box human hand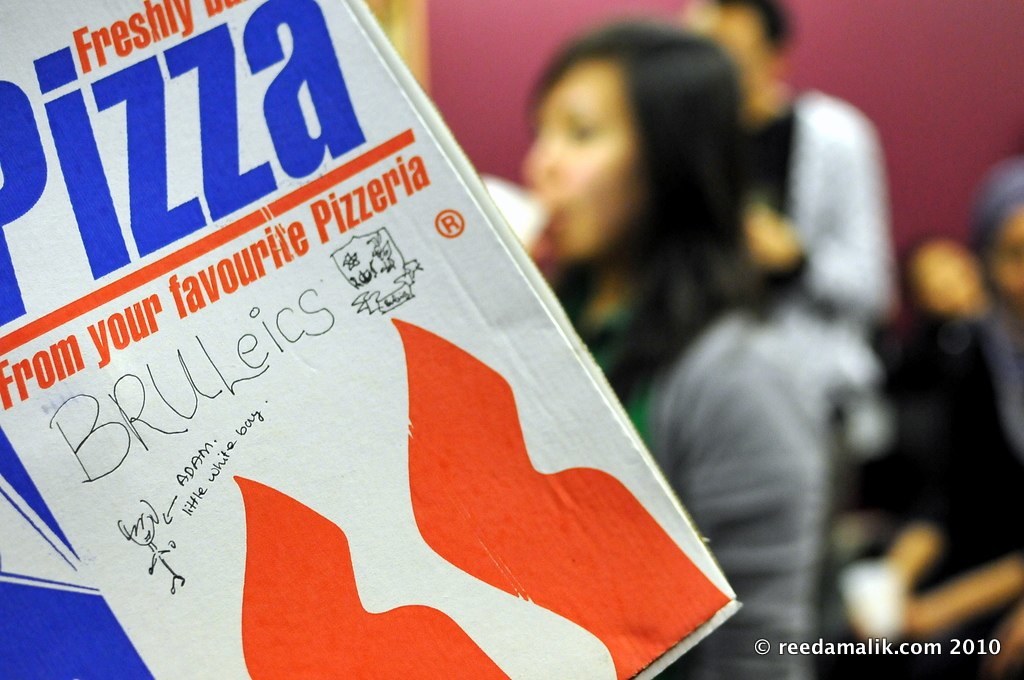
<box>745,200,804,272</box>
